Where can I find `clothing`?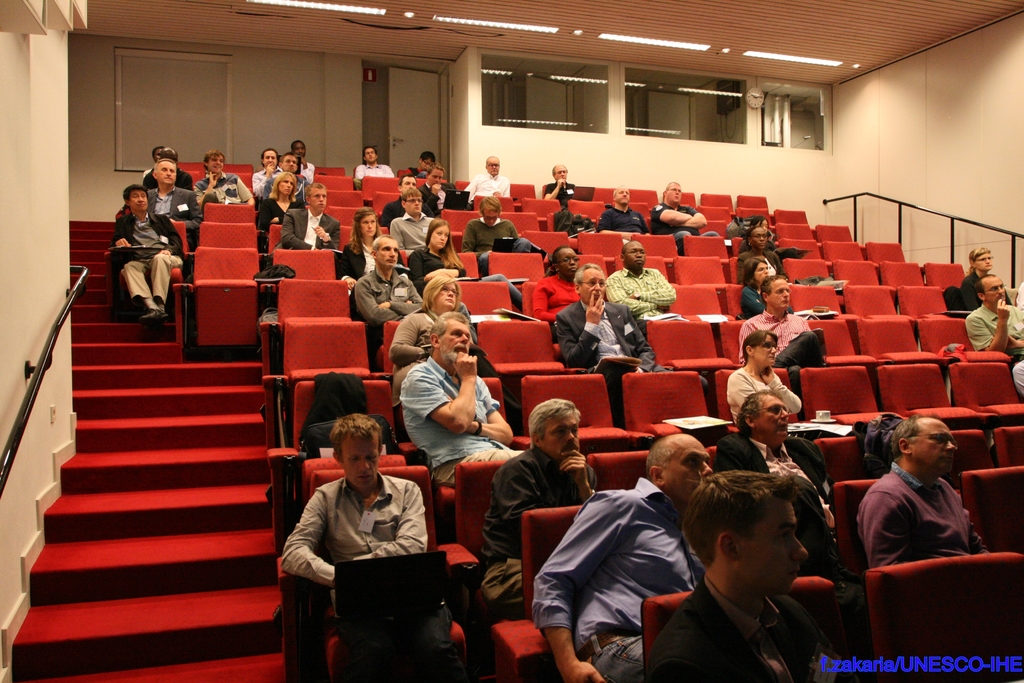
You can find it at (1015,281,1023,310).
